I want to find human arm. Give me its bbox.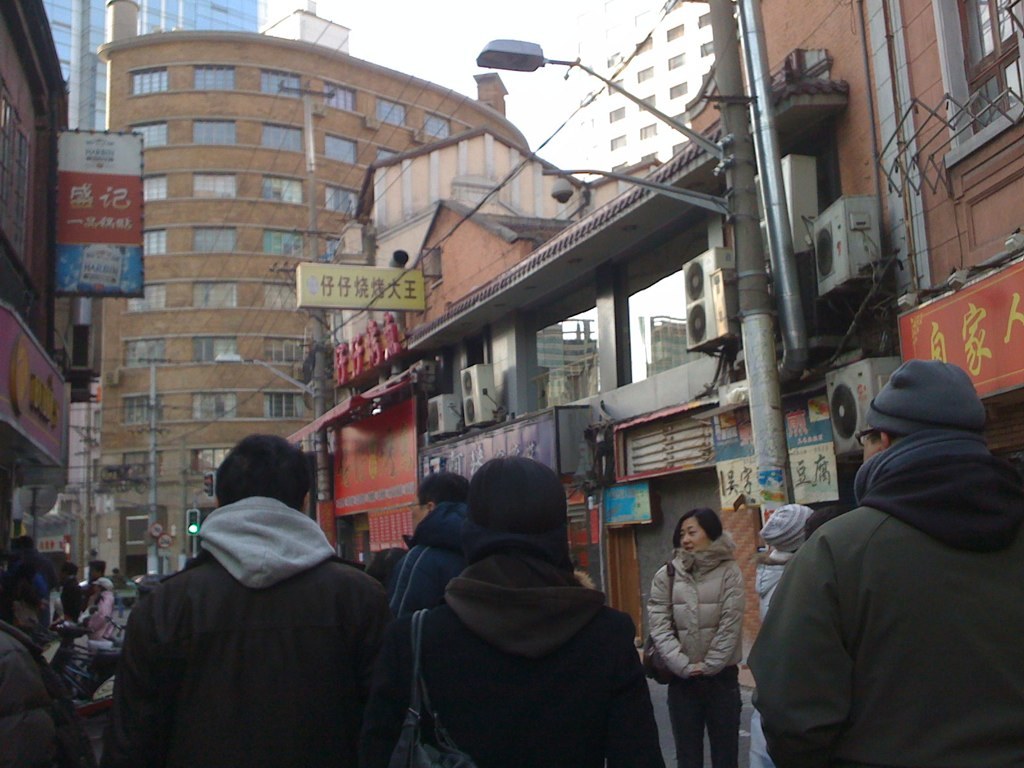
<box>646,565,692,677</box>.
